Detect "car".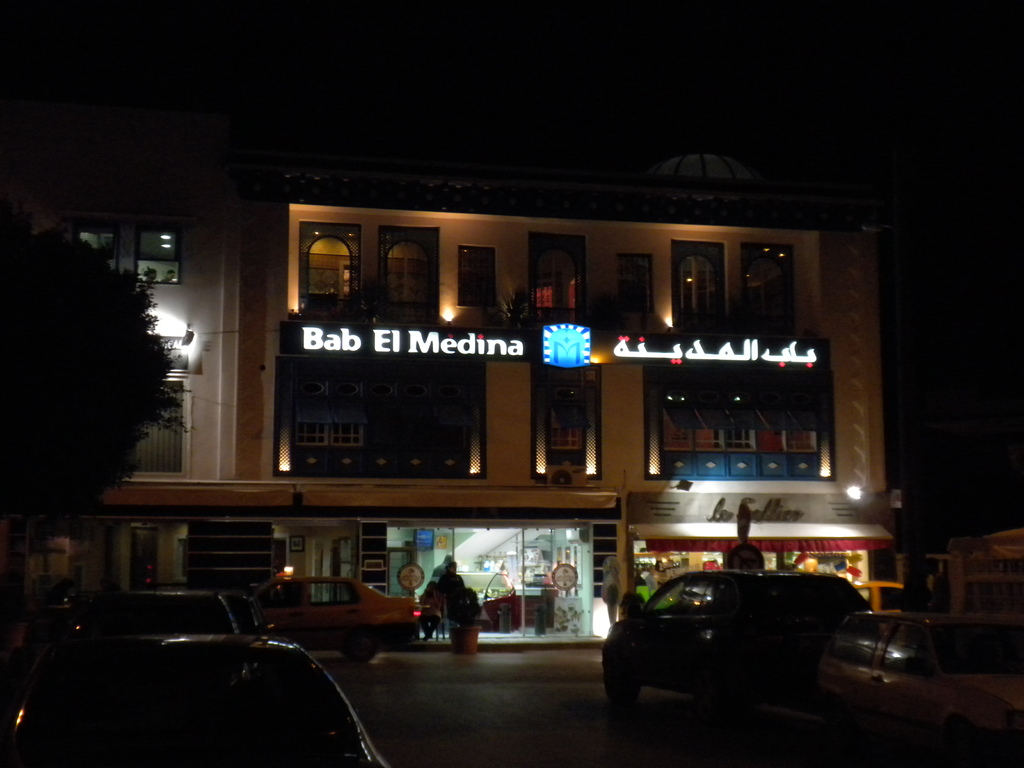
Detected at detection(115, 589, 236, 634).
